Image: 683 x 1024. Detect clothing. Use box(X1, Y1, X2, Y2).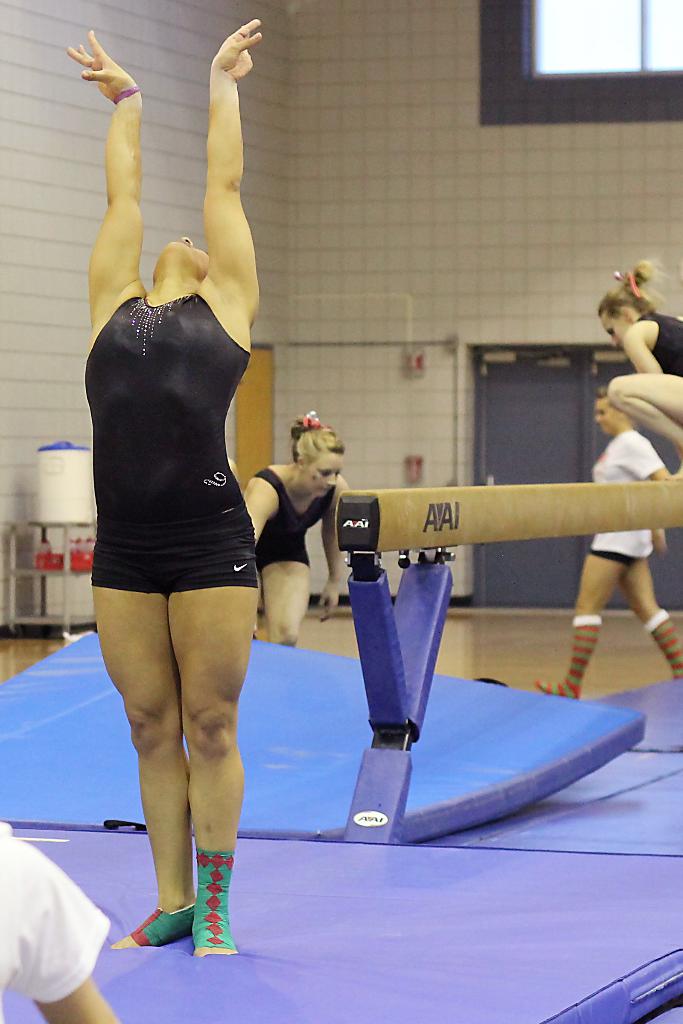
box(0, 821, 110, 1010).
